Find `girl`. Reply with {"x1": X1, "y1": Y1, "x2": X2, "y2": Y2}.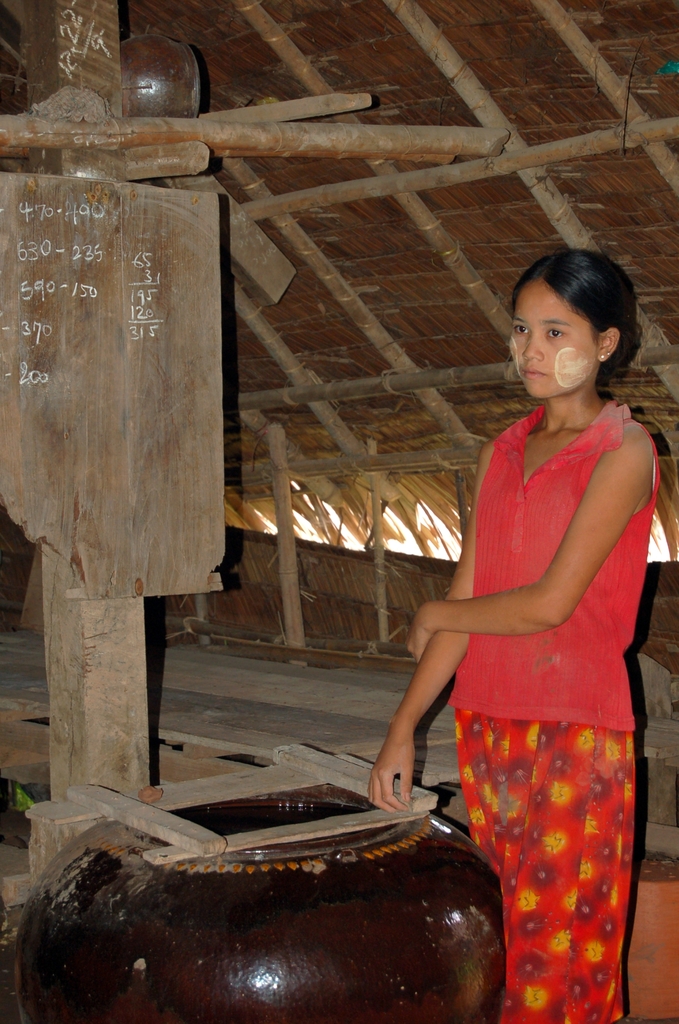
{"x1": 364, "y1": 248, "x2": 658, "y2": 1023}.
